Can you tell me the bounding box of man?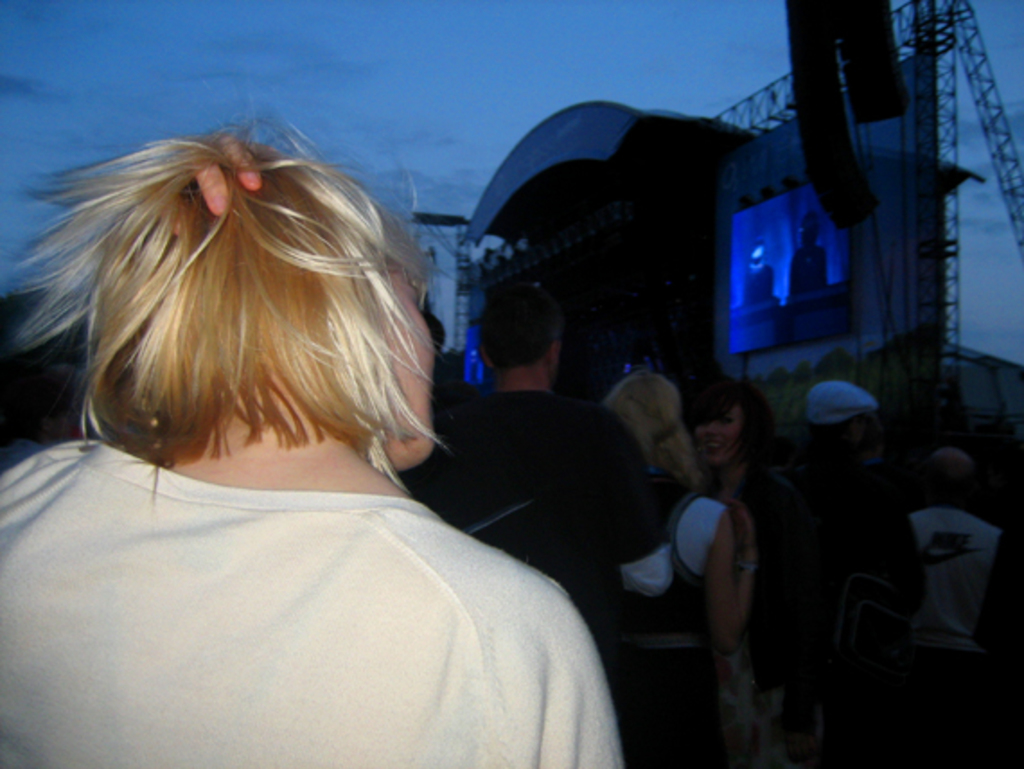
BBox(900, 446, 1001, 767).
